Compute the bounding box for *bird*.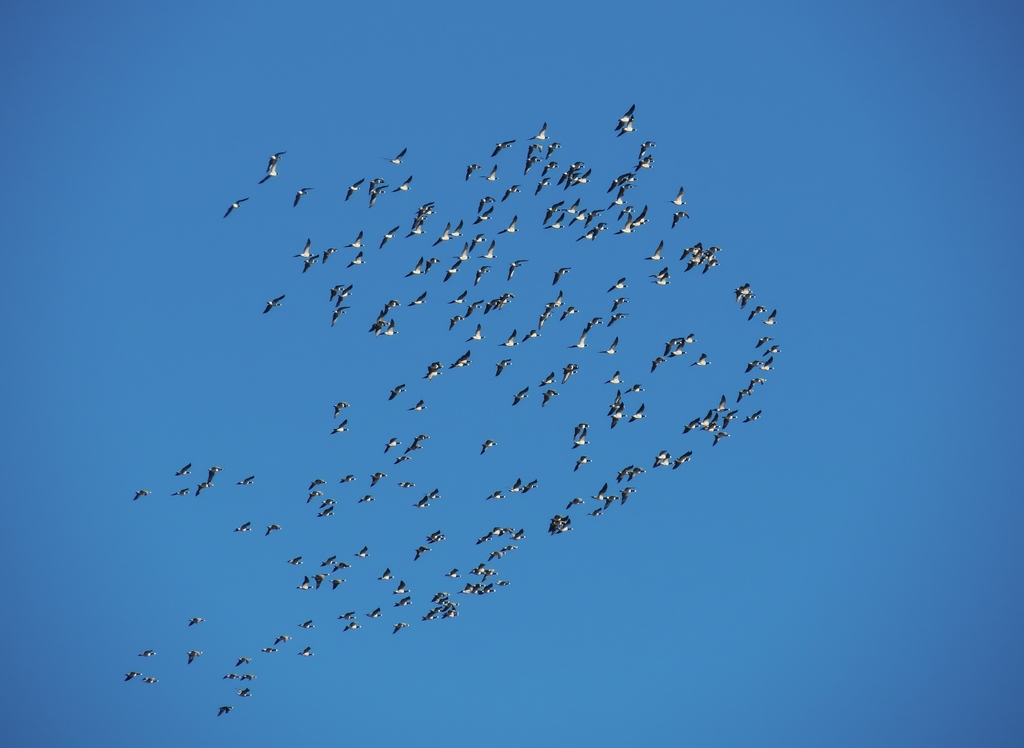
[left=572, top=452, right=591, bottom=473].
